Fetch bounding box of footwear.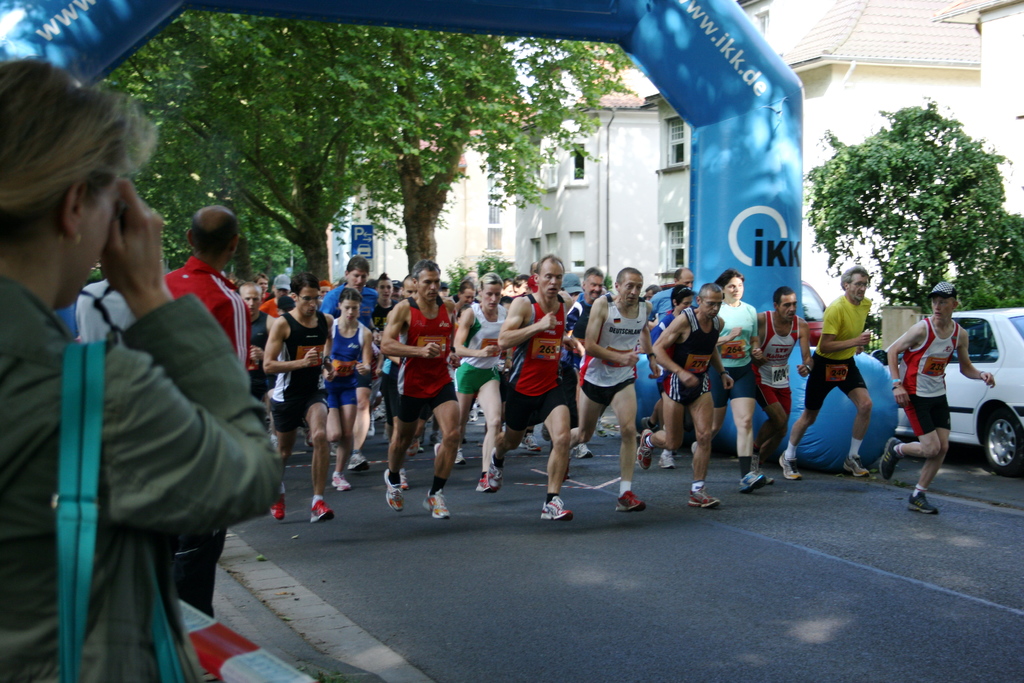
Bbox: left=779, top=449, right=795, bottom=482.
